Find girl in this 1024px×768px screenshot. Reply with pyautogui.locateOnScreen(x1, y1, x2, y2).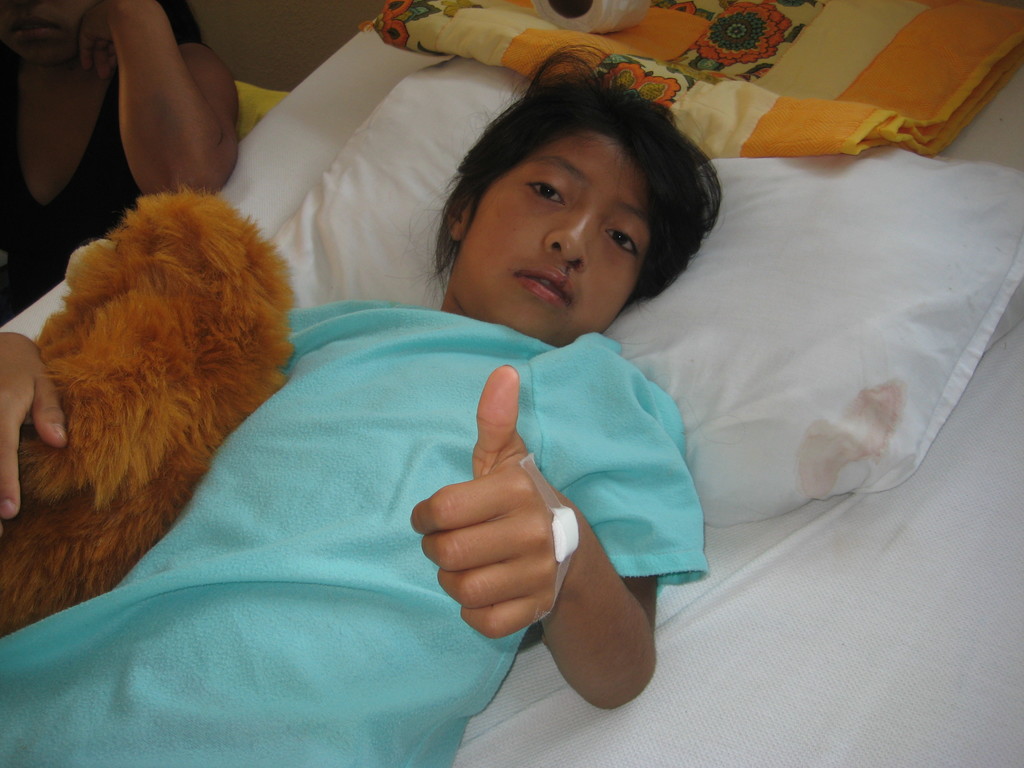
pyautogui.locateOnScreen(0, 45, 730, 767).
